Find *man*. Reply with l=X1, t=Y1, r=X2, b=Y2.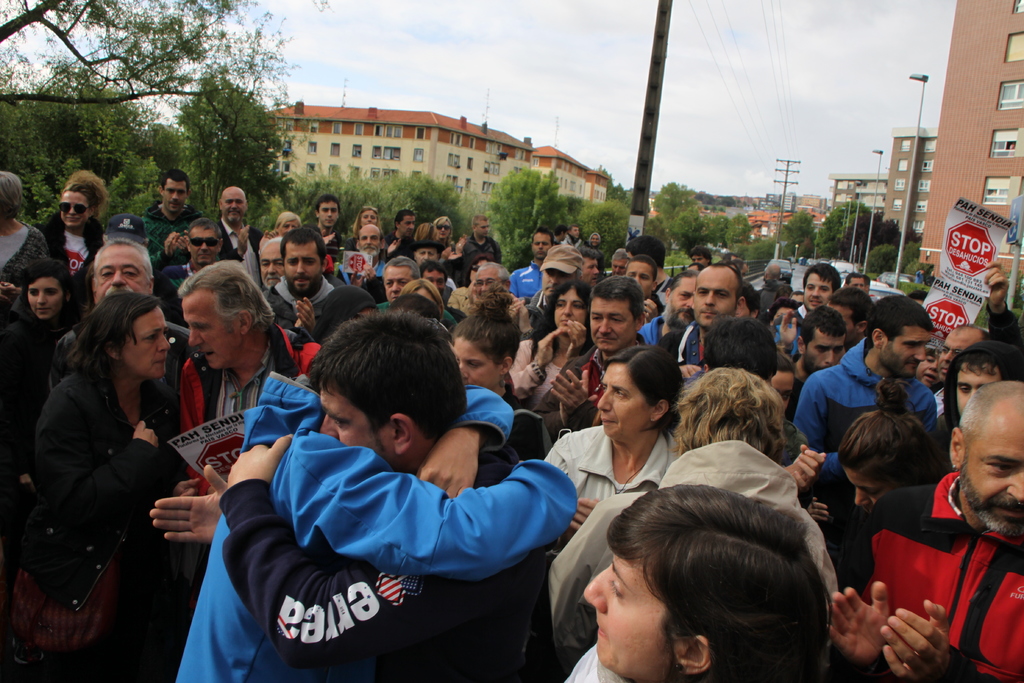
l=458, t=217, r=504, b=265.
